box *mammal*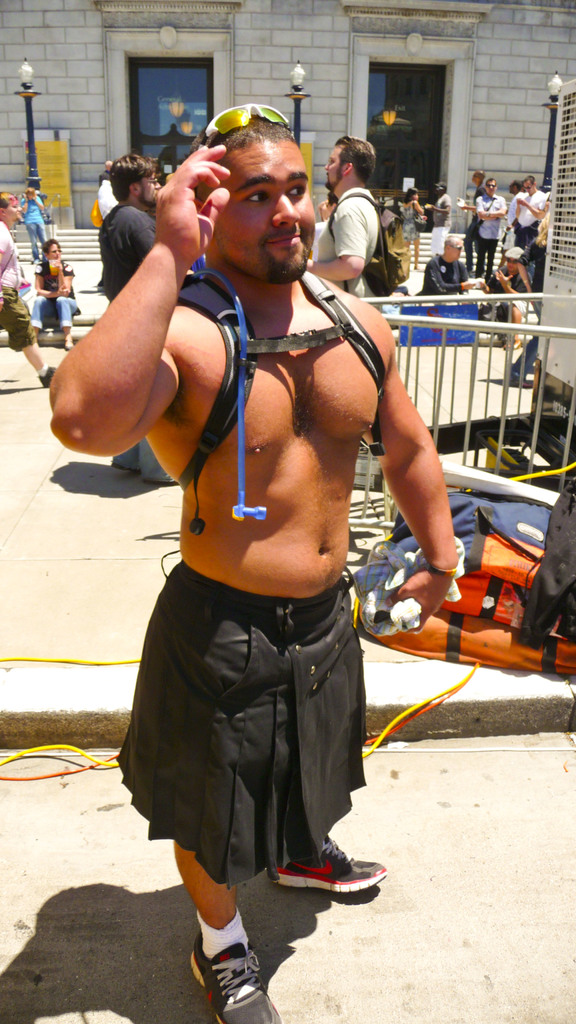
select_region(0, 189, 62, 390)
